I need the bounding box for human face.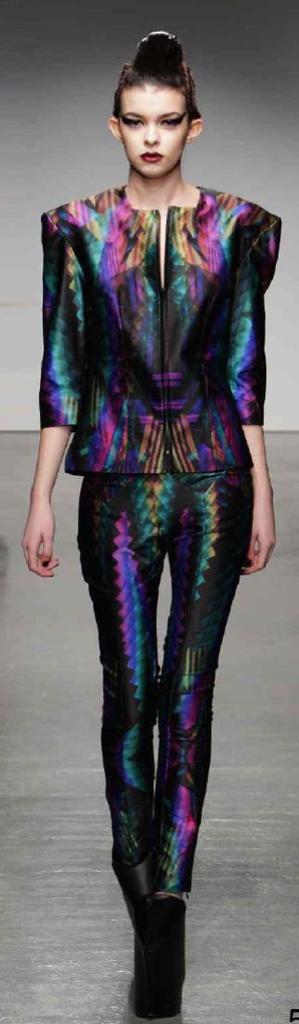
Here it is: box=[119, 83, 189, 180].
